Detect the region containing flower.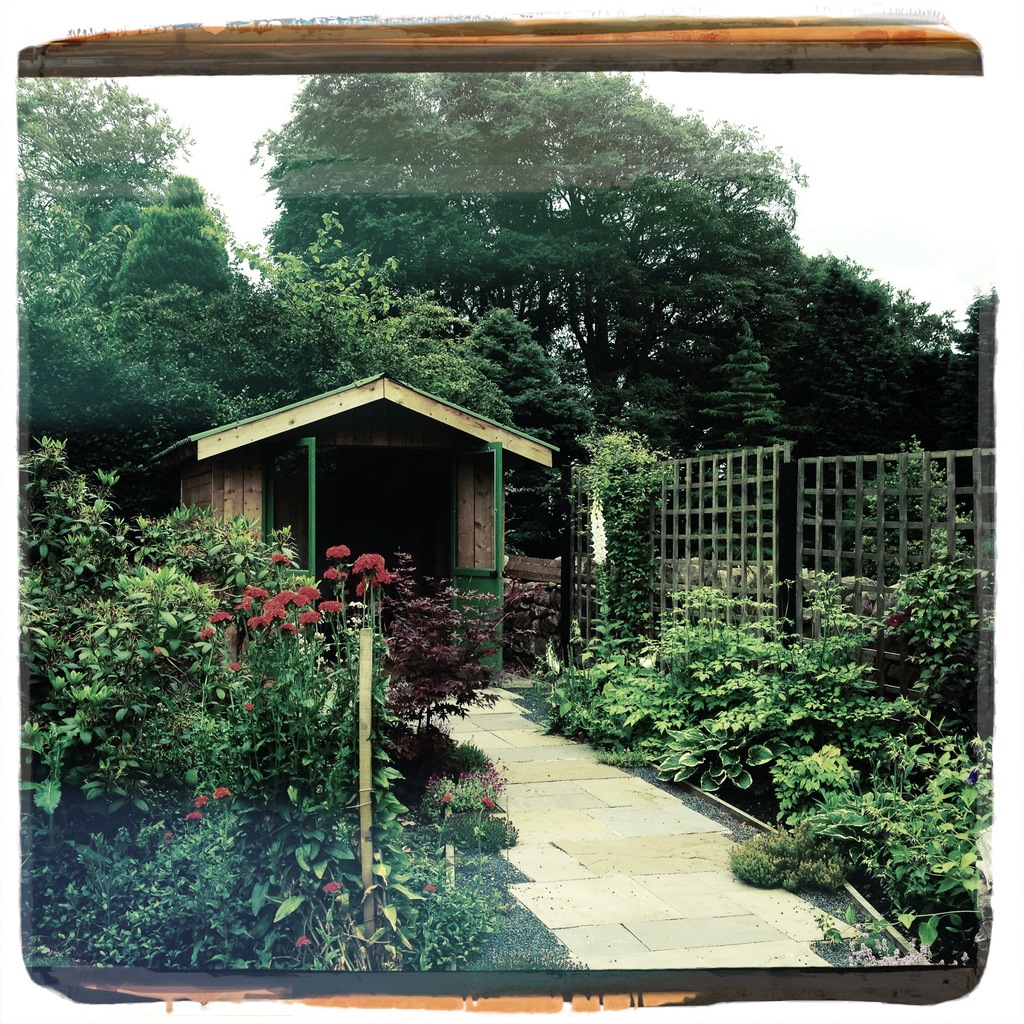
BBox(323, 877, 345, 896).
